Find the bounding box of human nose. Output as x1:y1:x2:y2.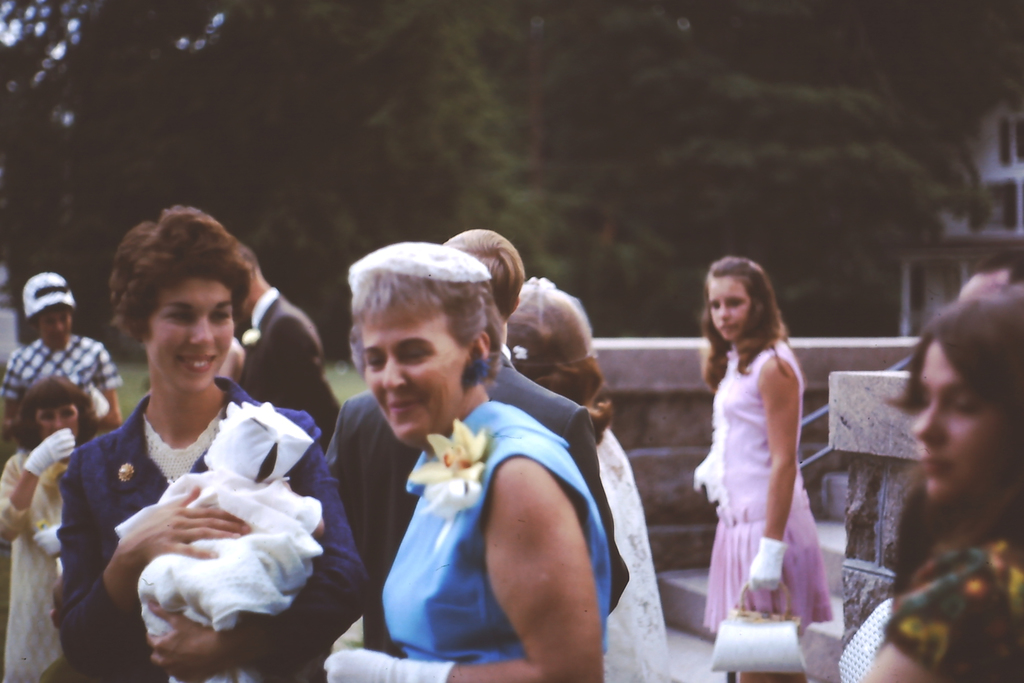
715:304:729:318.
